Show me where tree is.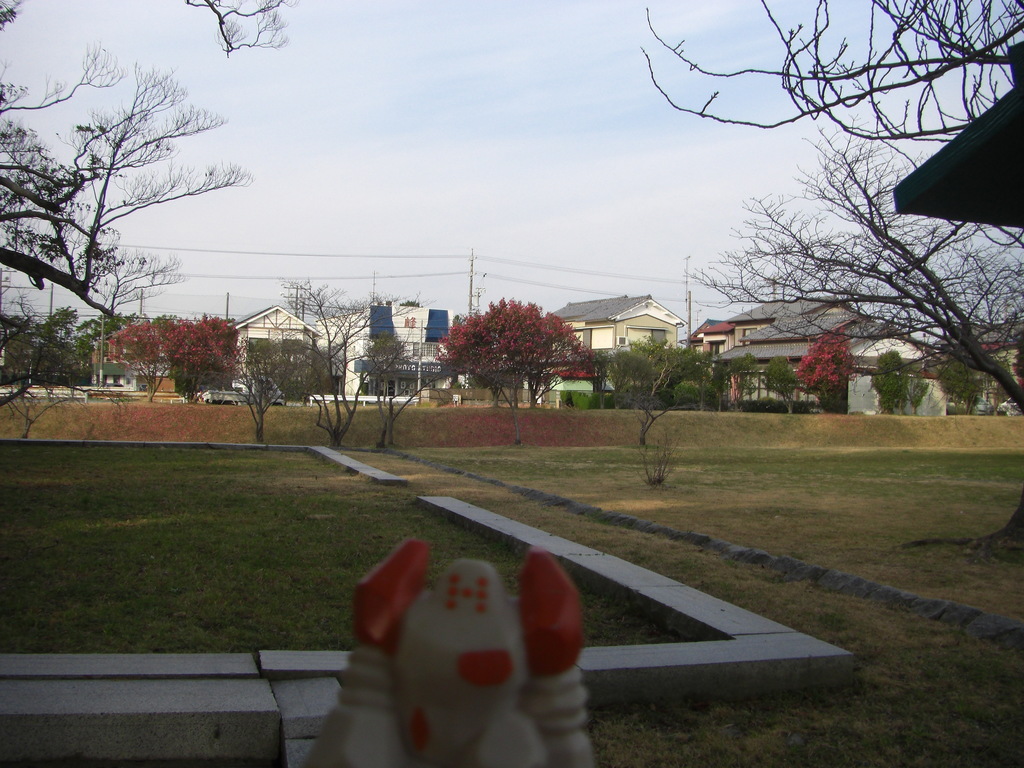
tree is at (x1=434, y1=282, x2=602, y2=403).
